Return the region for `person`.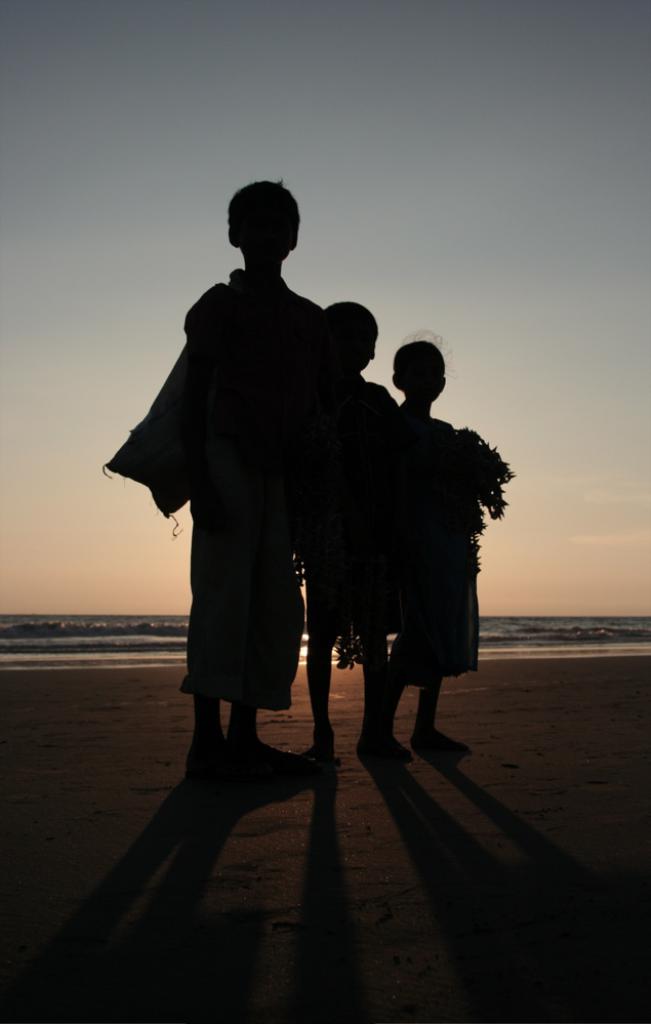
328:297:404:755.
